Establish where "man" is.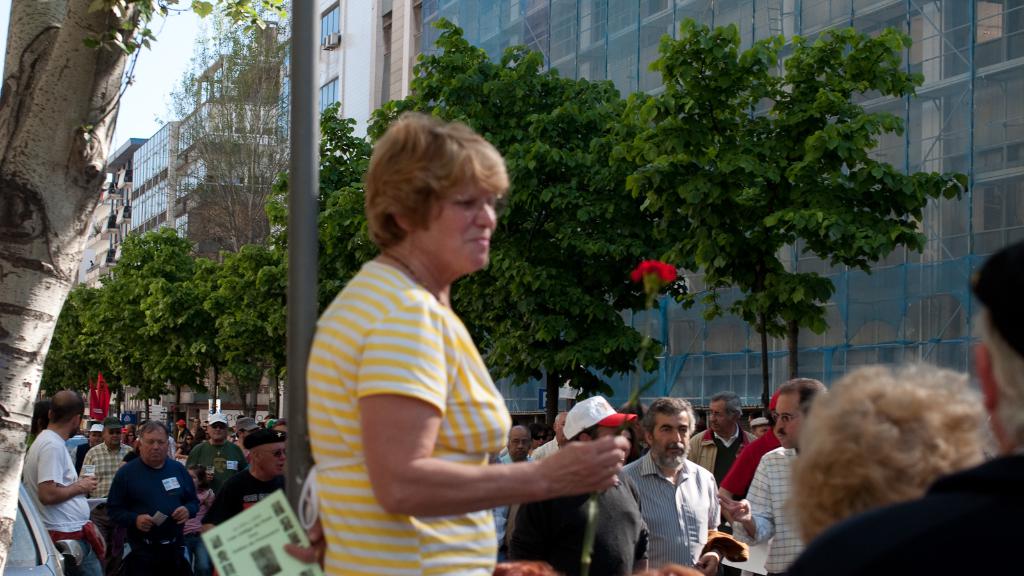
Established at {"left": 626, "top": 403, "right": 726, "bottom": 575}.
